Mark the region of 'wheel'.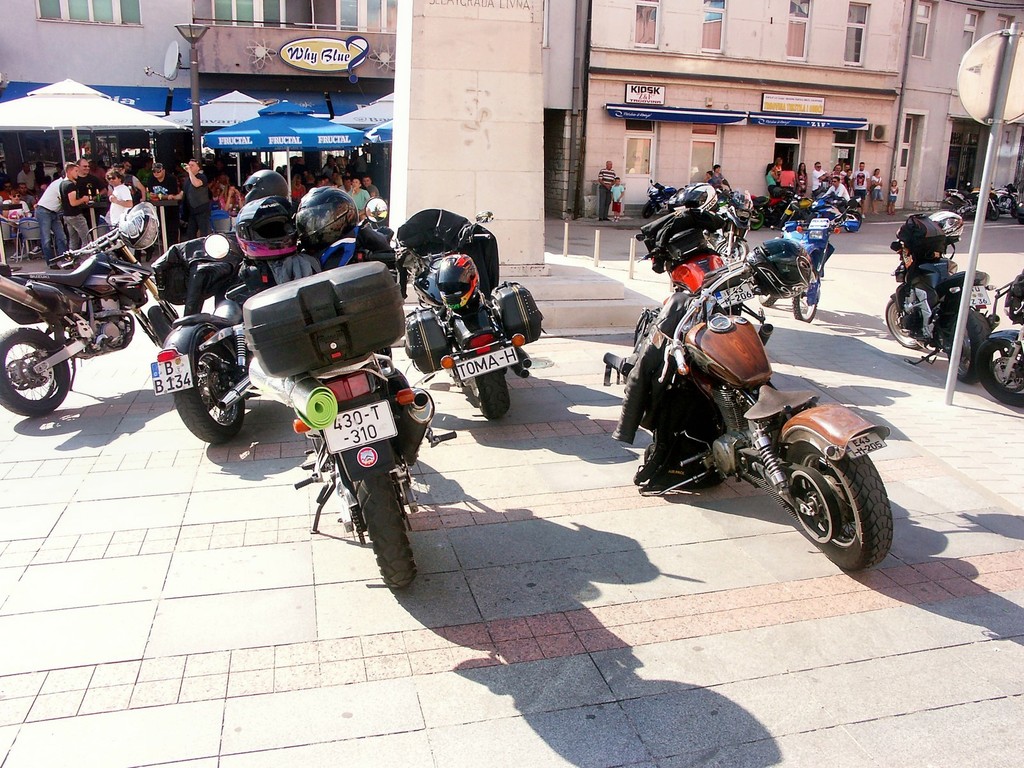
Region: crop(742, 206, 768, 233).
